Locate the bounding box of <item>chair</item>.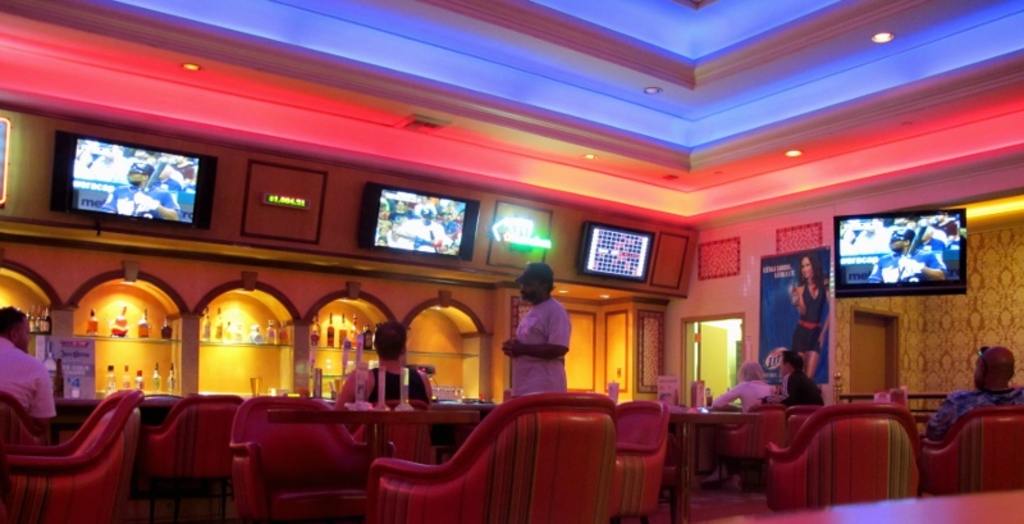
Bounding box: 128 392 243 523.
